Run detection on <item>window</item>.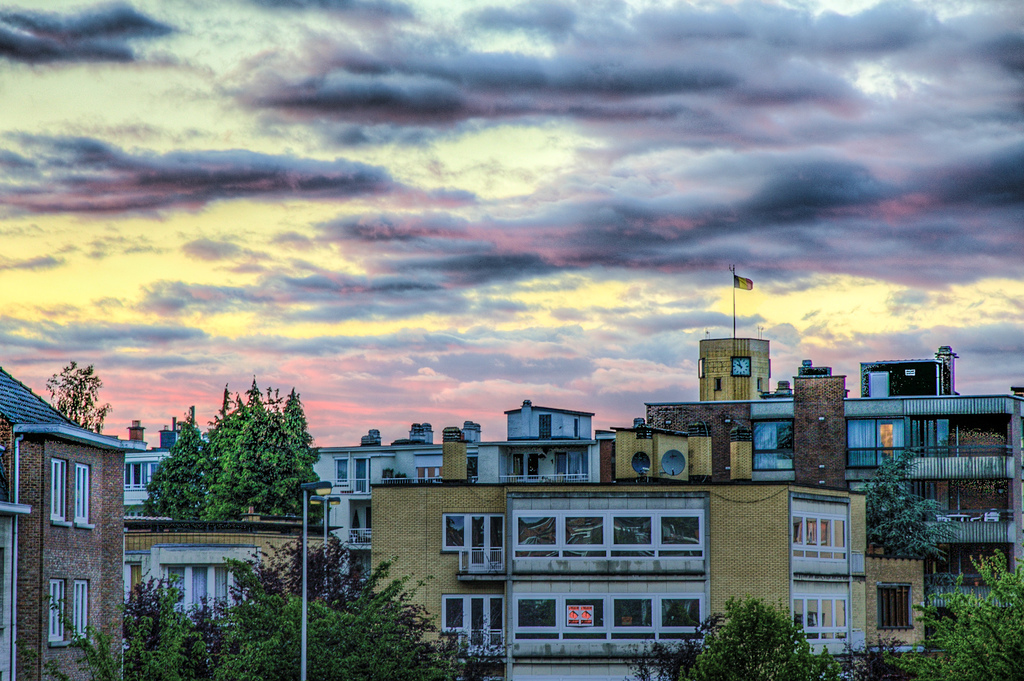
Result: l=789, t=511, r=844, b=562.
